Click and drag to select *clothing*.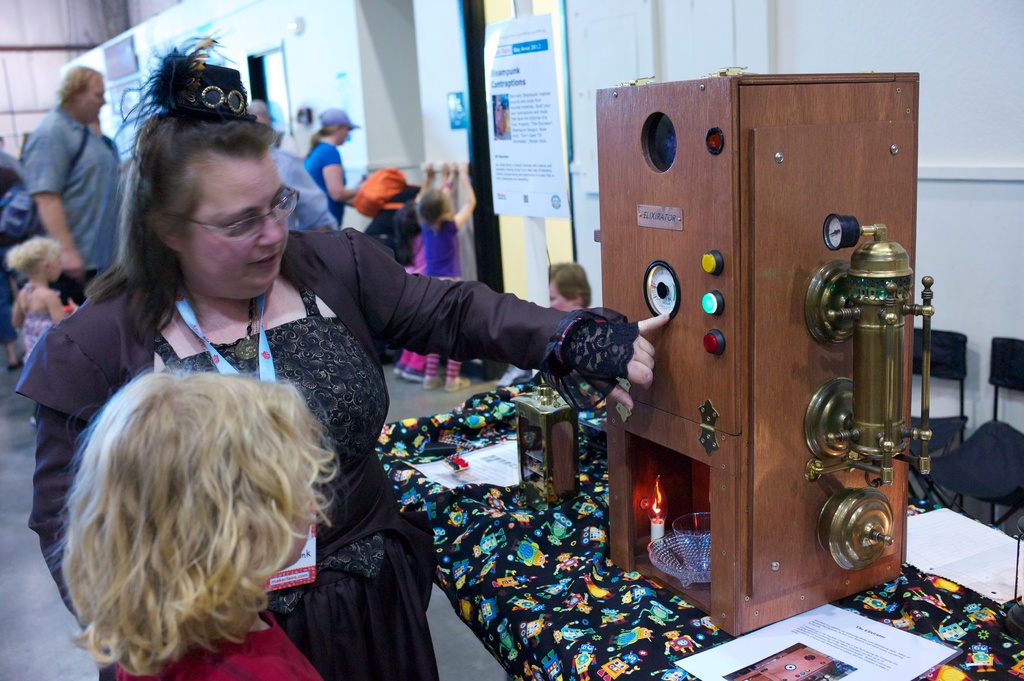
Selection: <region>32, 194, 621, 636</region>.
